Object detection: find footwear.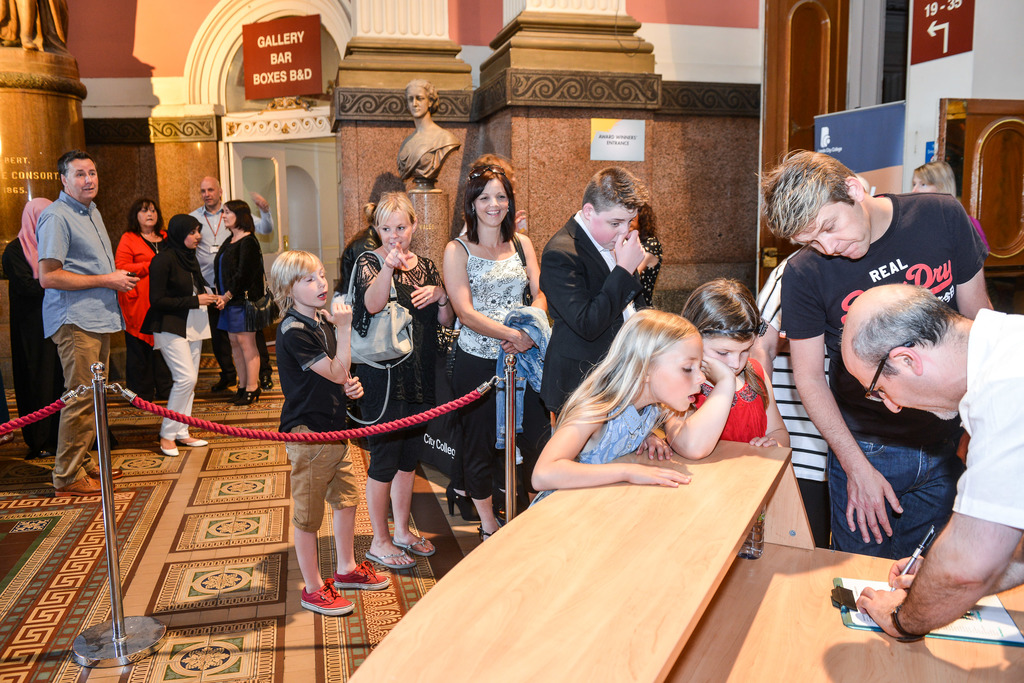
rect(445, 479, 483, 525).
